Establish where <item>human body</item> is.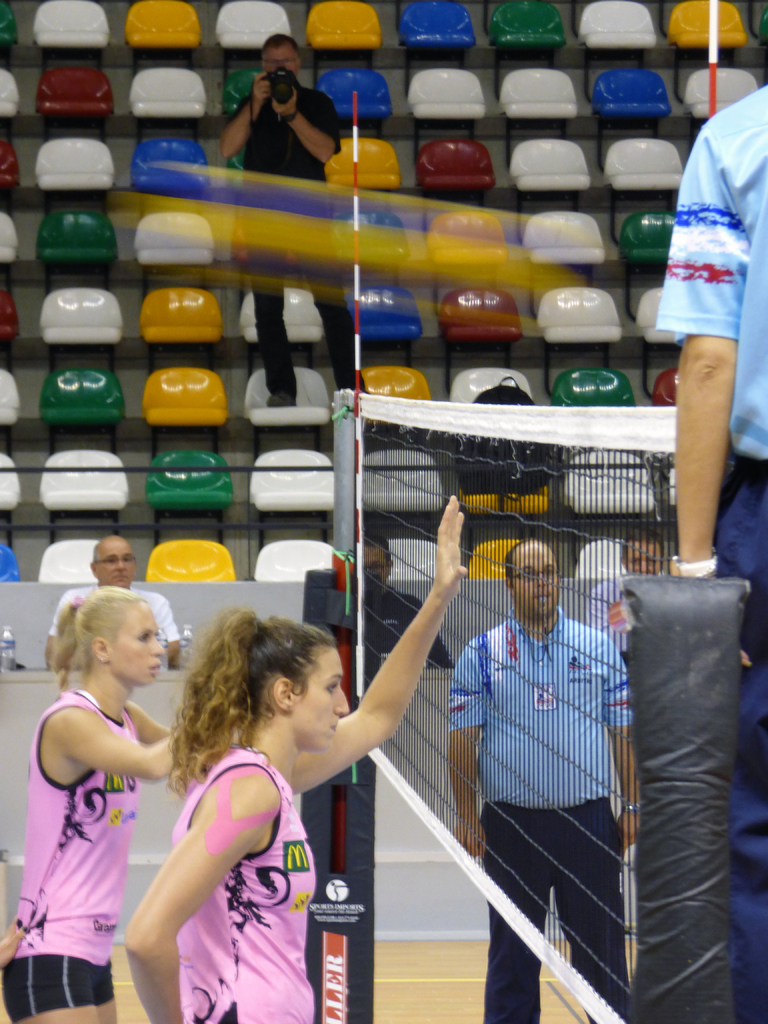
Established at 657/85/767/1020.
